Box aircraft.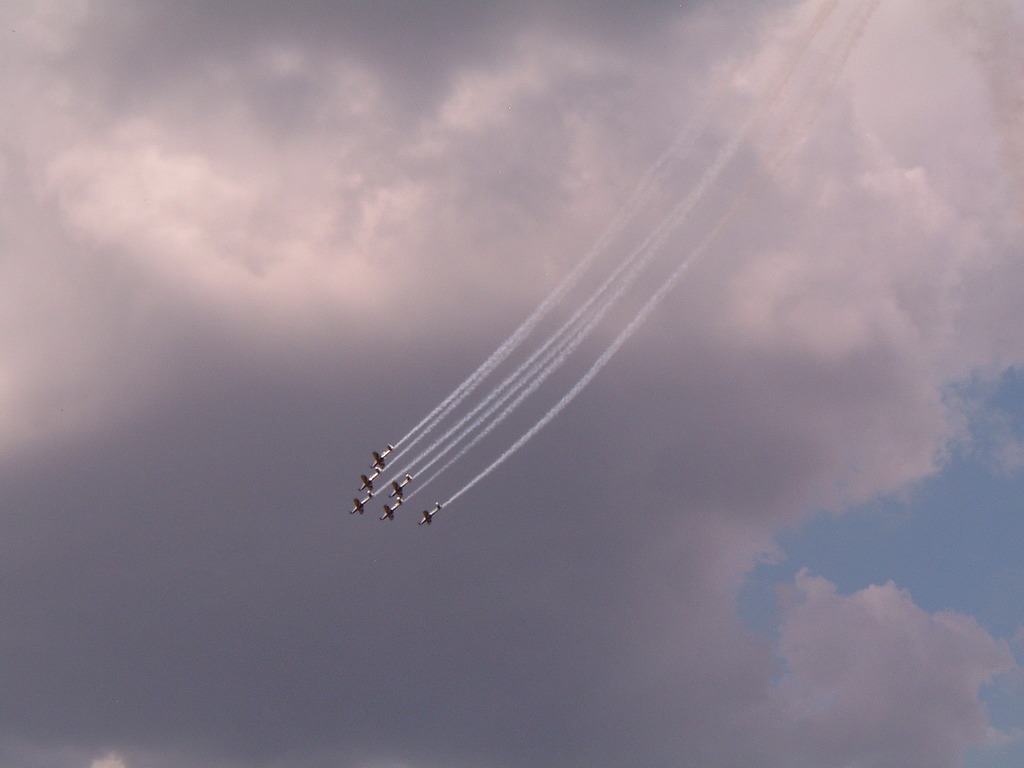
select_region(419, 498, 440, 527).
